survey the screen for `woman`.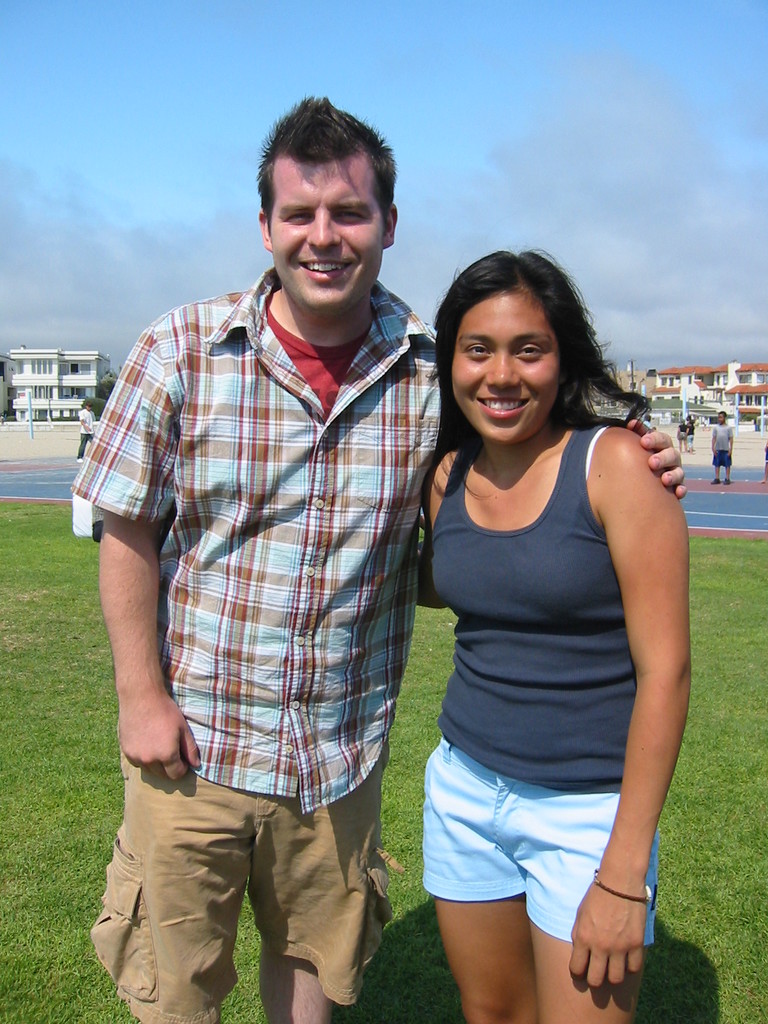
Survey found: [x1=390, y1=227, x2=703, y2=982].
